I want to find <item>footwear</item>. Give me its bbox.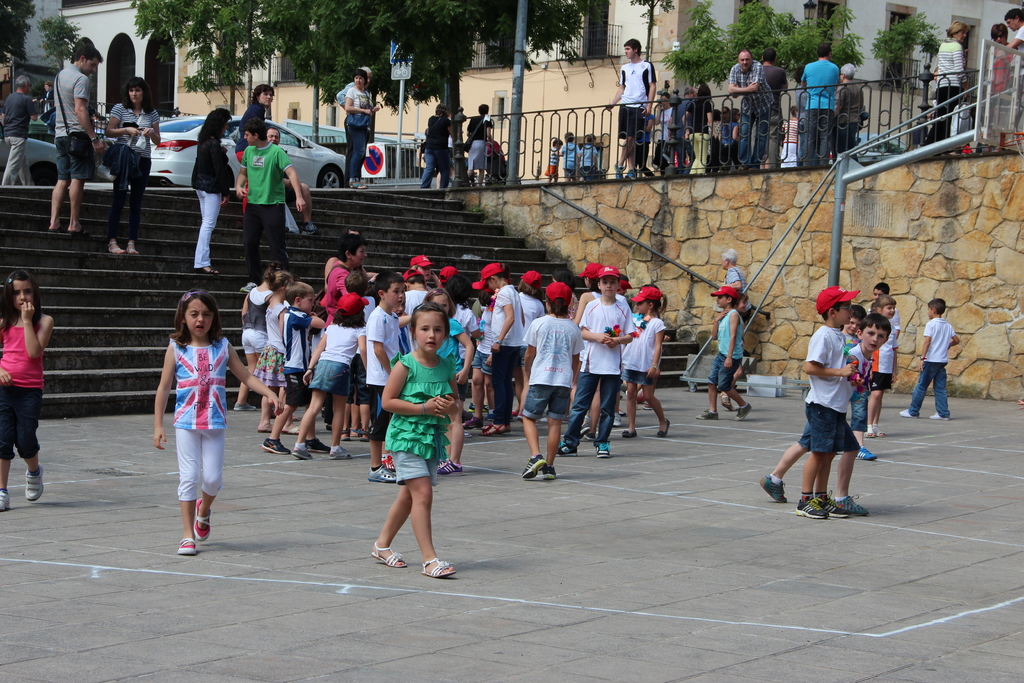
[369,468,401,483].
